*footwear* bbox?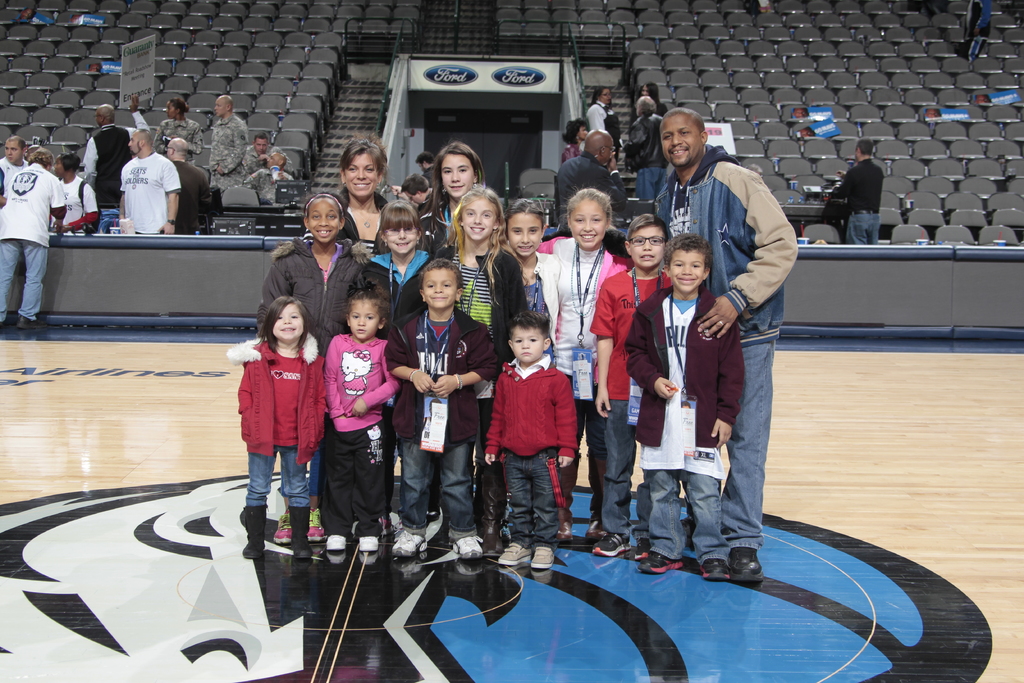
pyautogui.locateOnScreen(307, 509, 330, 543)
